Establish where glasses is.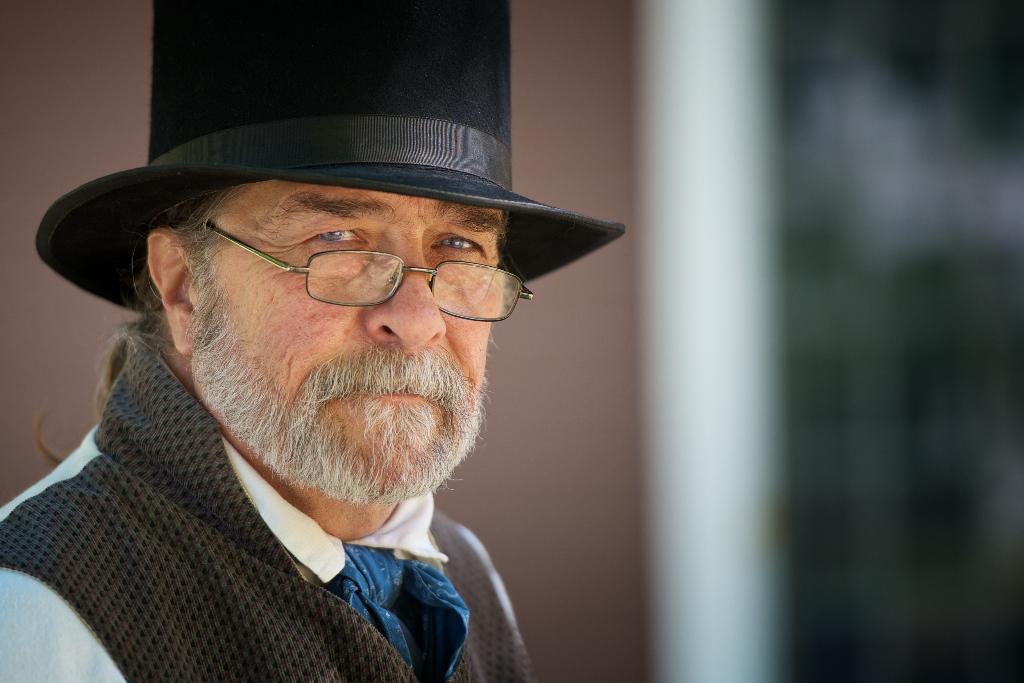
Established at <box>166,224,525,317</box>.
